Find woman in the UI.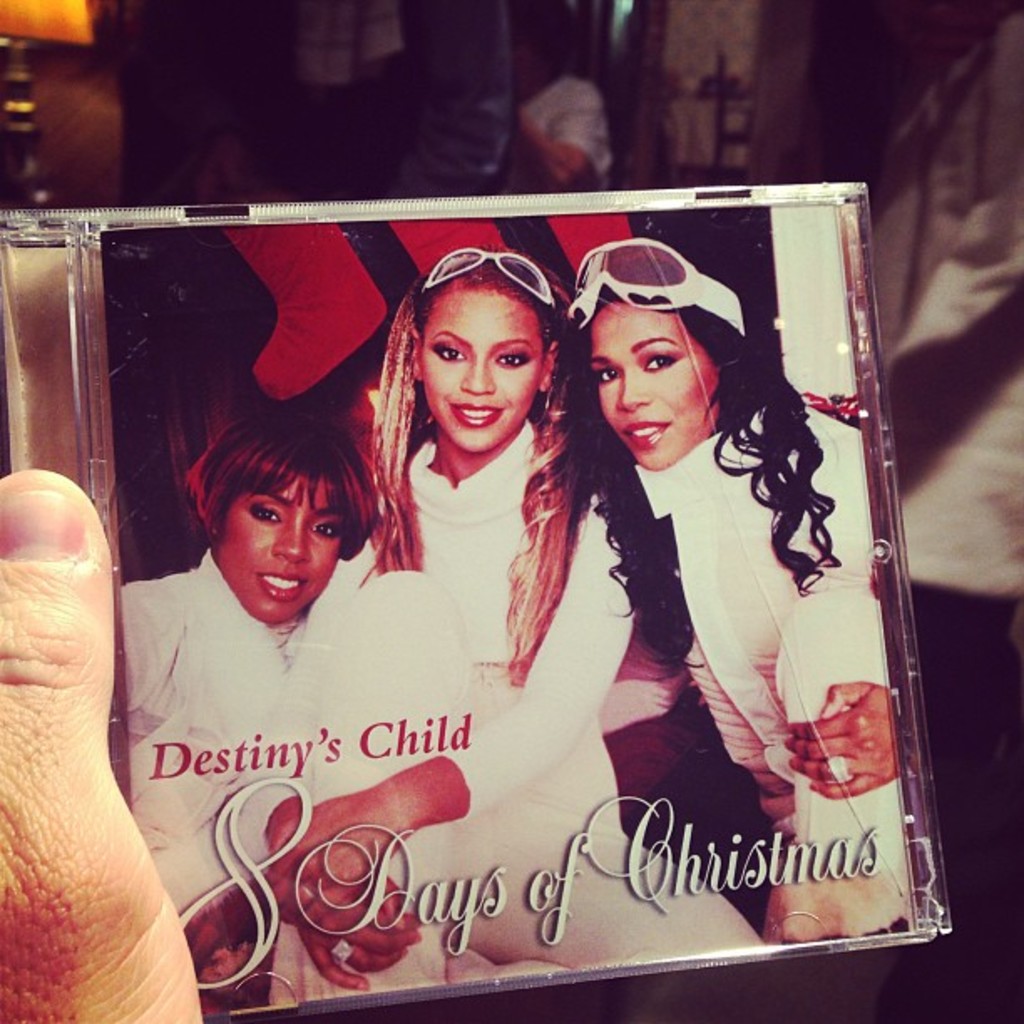
UI element at <region>120, 402, 383, 1011</region>.
